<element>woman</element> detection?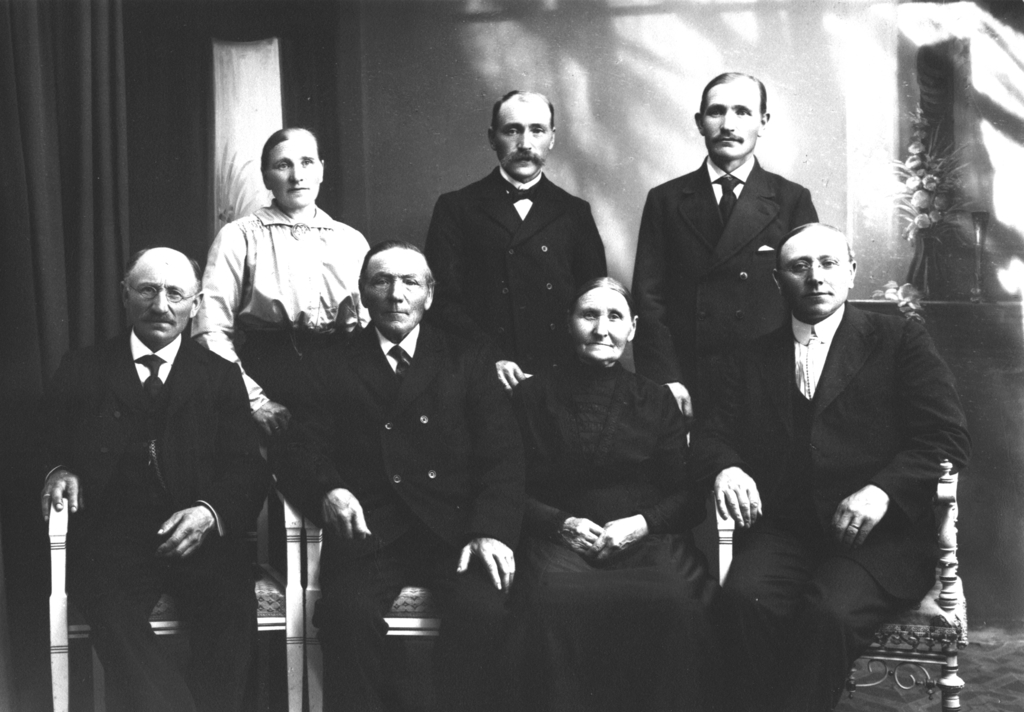
box(509, 277, 706, 710)
